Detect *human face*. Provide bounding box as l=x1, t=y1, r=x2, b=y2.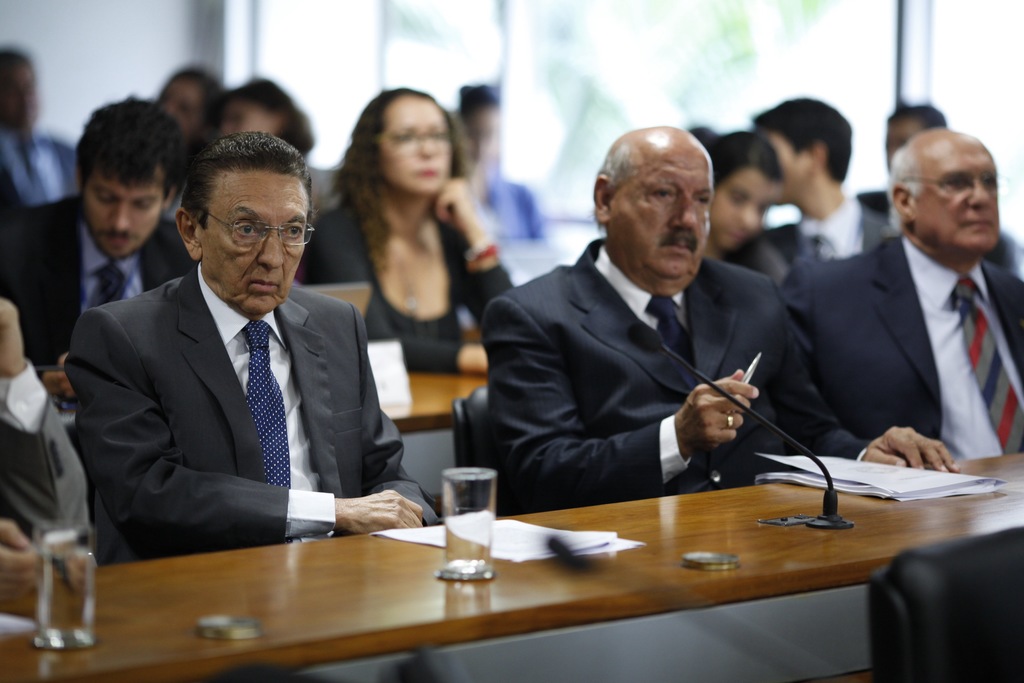
l=713, t=167, r=788, b=251.
